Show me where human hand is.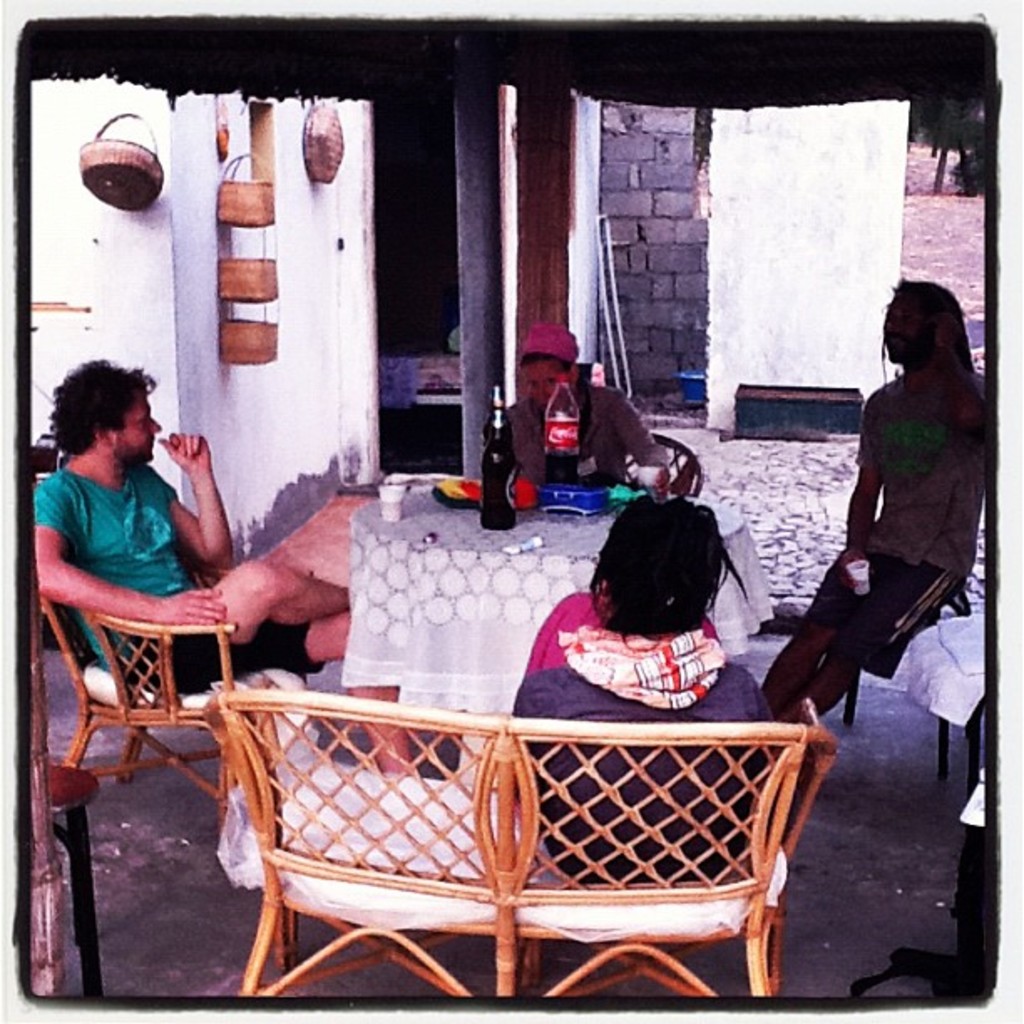
human hand is at x1=832 y1=547 x2=868 y2=592.
